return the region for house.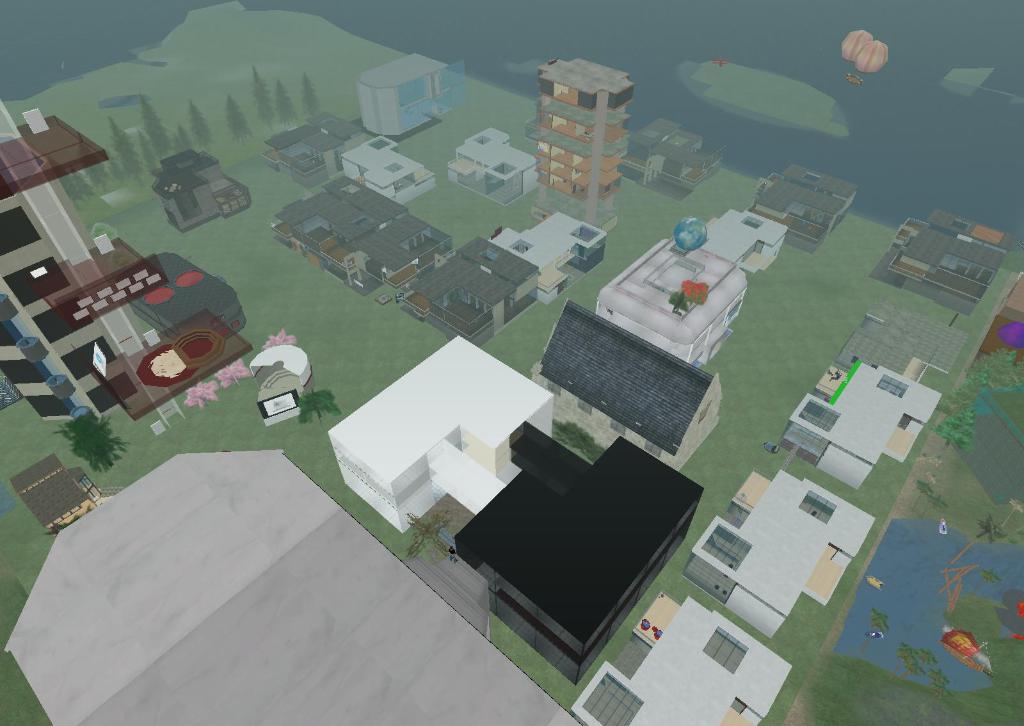
268:168:451:289.
